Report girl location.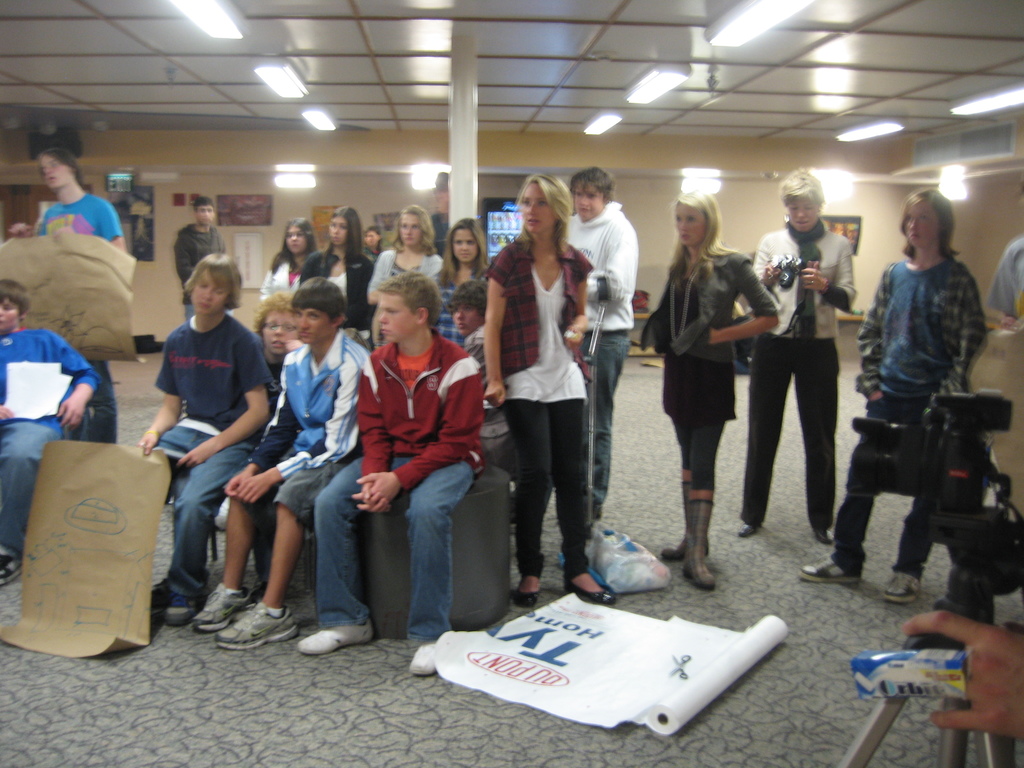
Report: rect(365, 204, 446, 349).
